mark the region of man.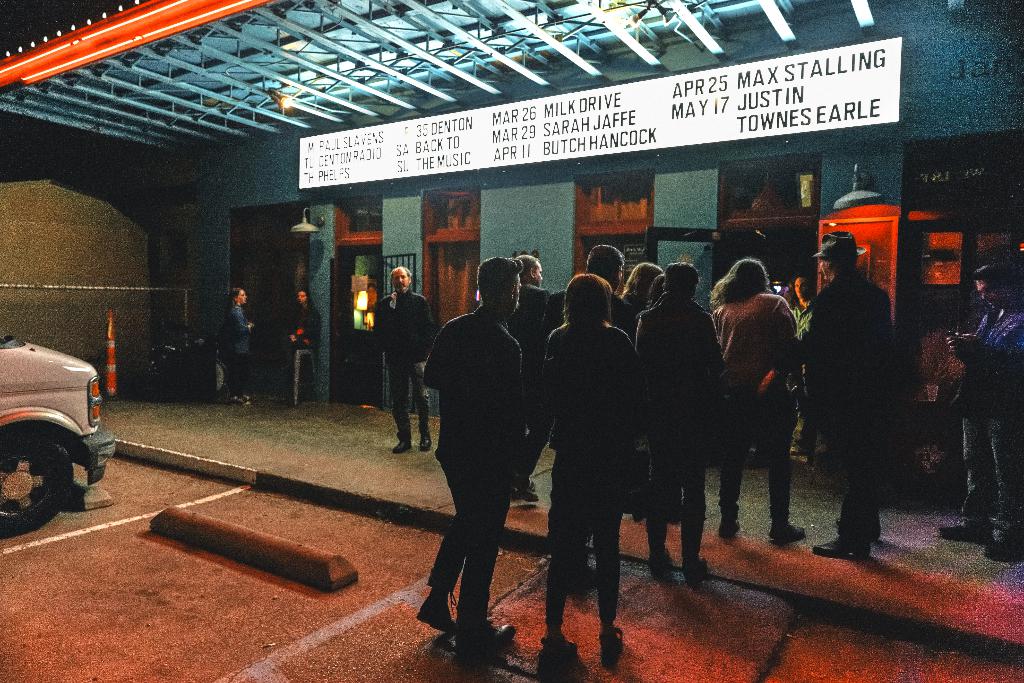
Region: (634,259,724,577).
